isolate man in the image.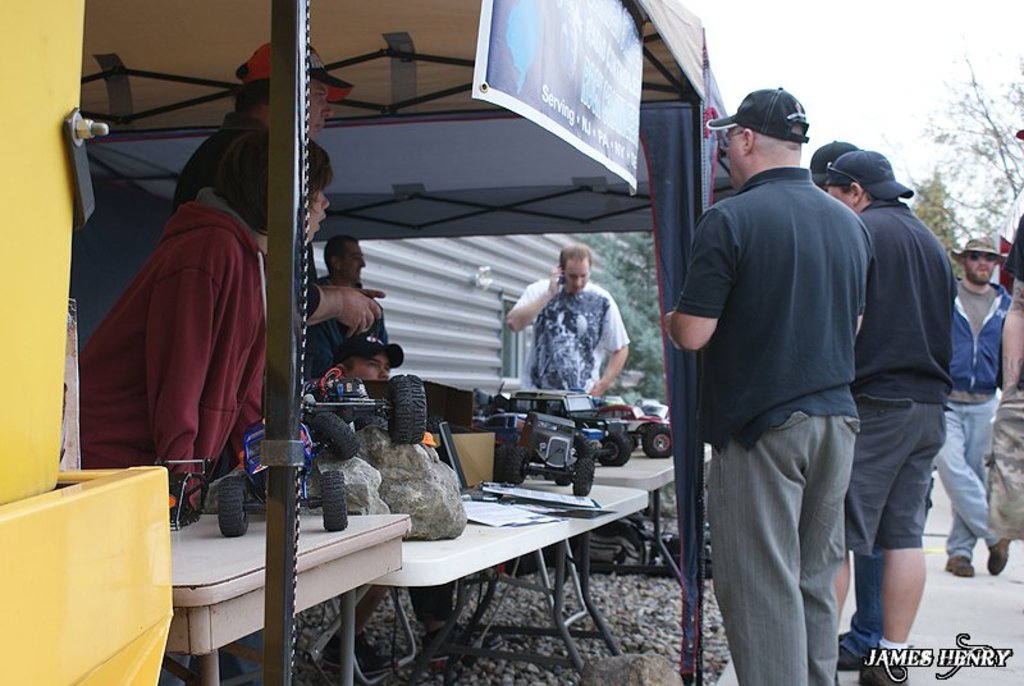
Isolated region: [314,233,388,372].
